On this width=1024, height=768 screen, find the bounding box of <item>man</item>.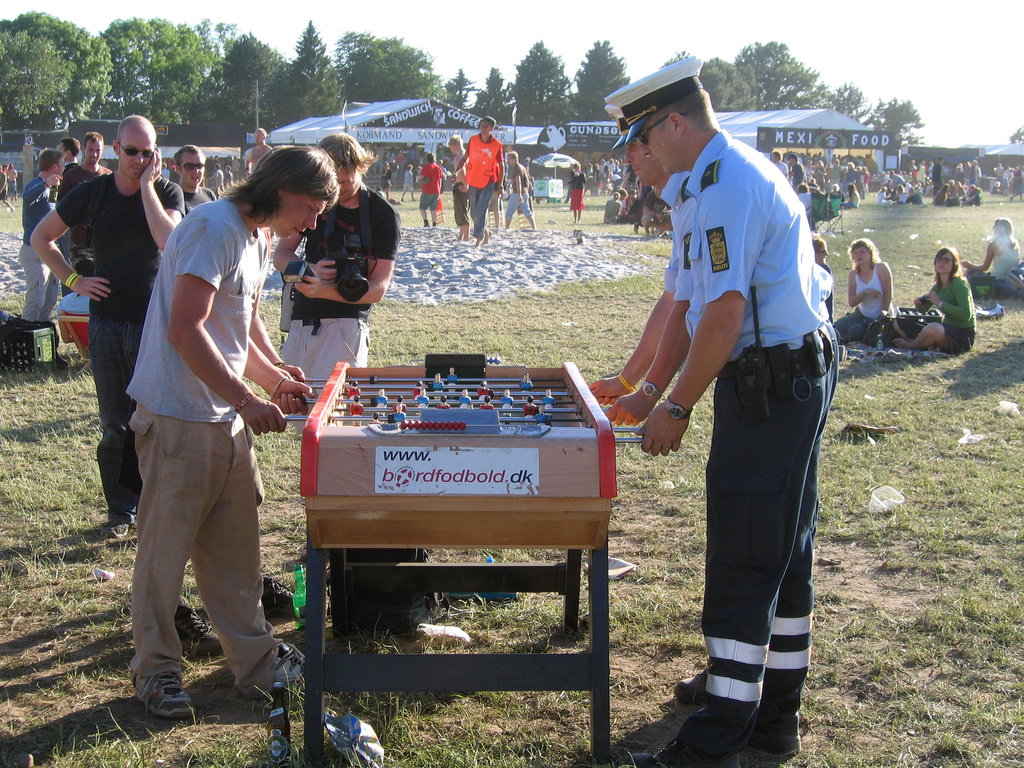
Bounding box: [56,127,109,296].
